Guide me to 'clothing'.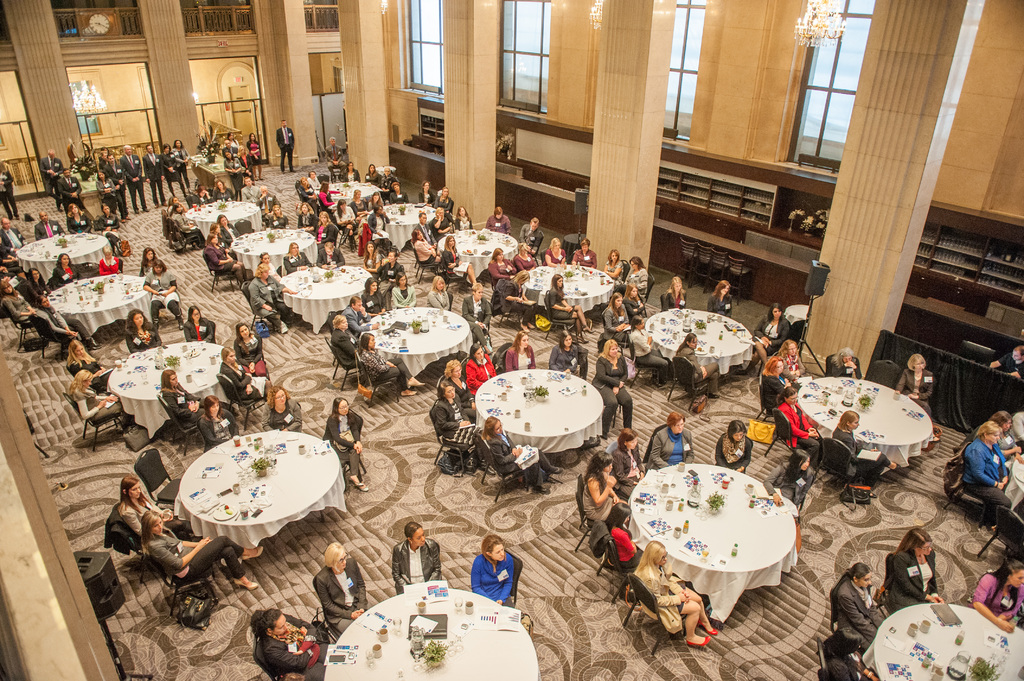
Guidance: <box>571,249,596,270</box>.
